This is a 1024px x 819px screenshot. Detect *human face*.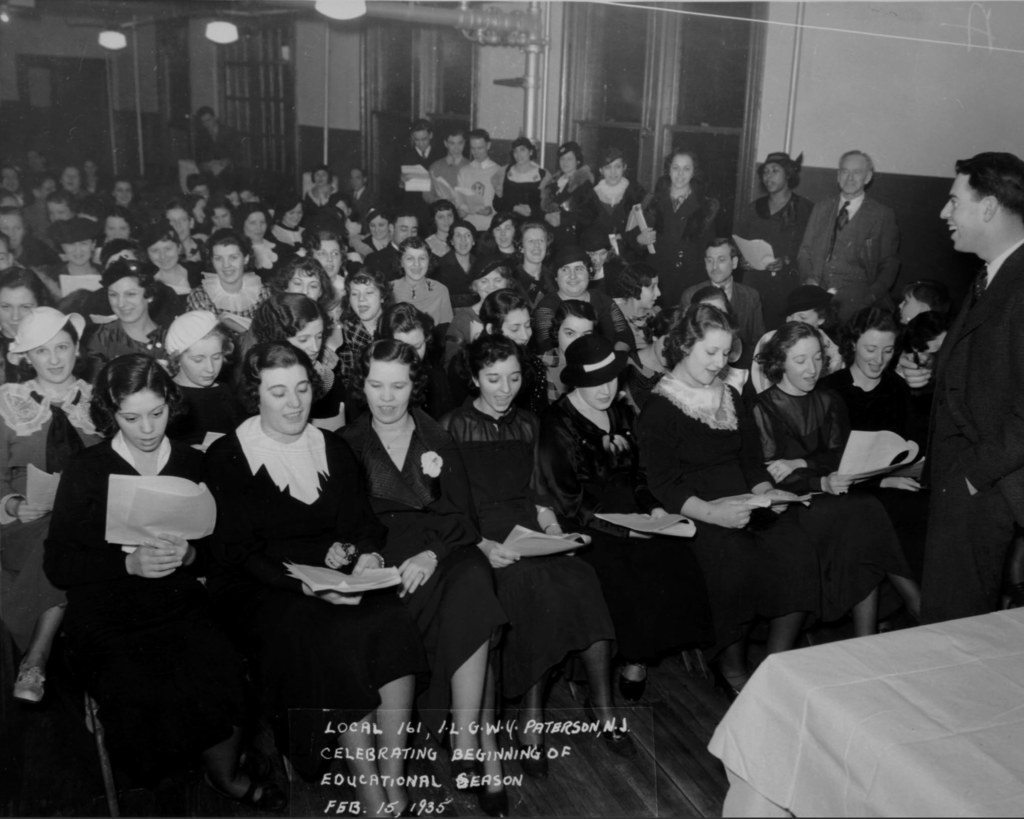
detection(348, 281, 379, 321).
